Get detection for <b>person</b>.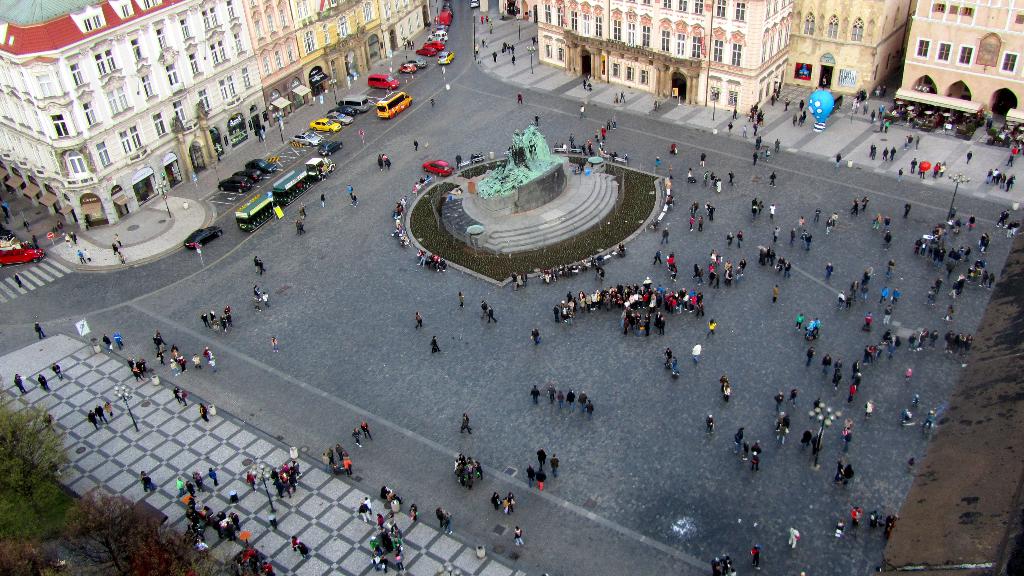
Detection: locate(776, 395, 783, 412).
